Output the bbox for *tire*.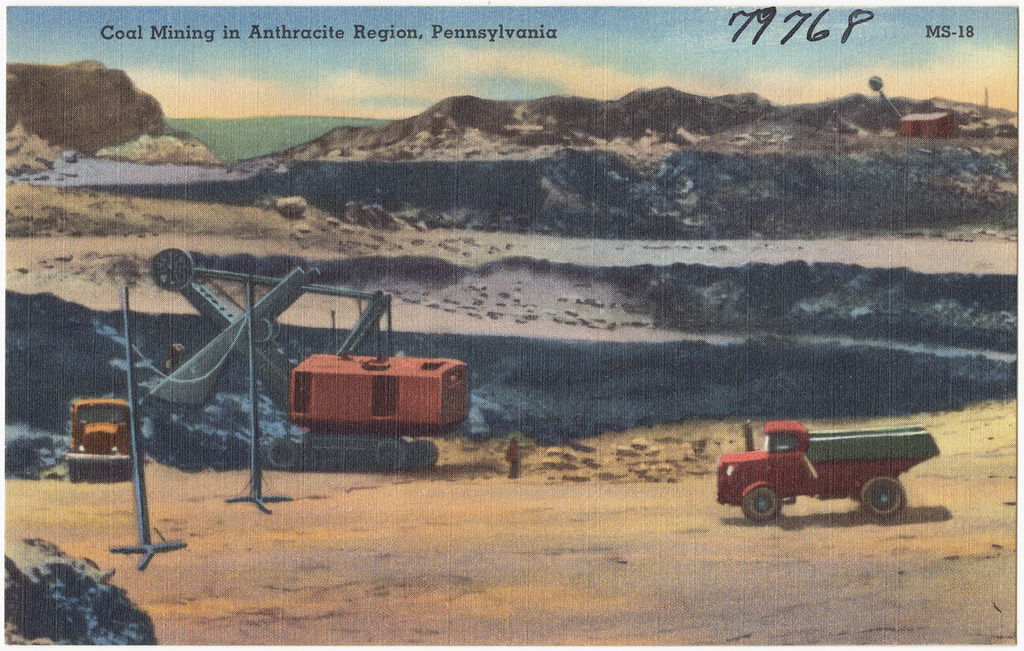
(left=262, top=433, right=306, bottom=472).
